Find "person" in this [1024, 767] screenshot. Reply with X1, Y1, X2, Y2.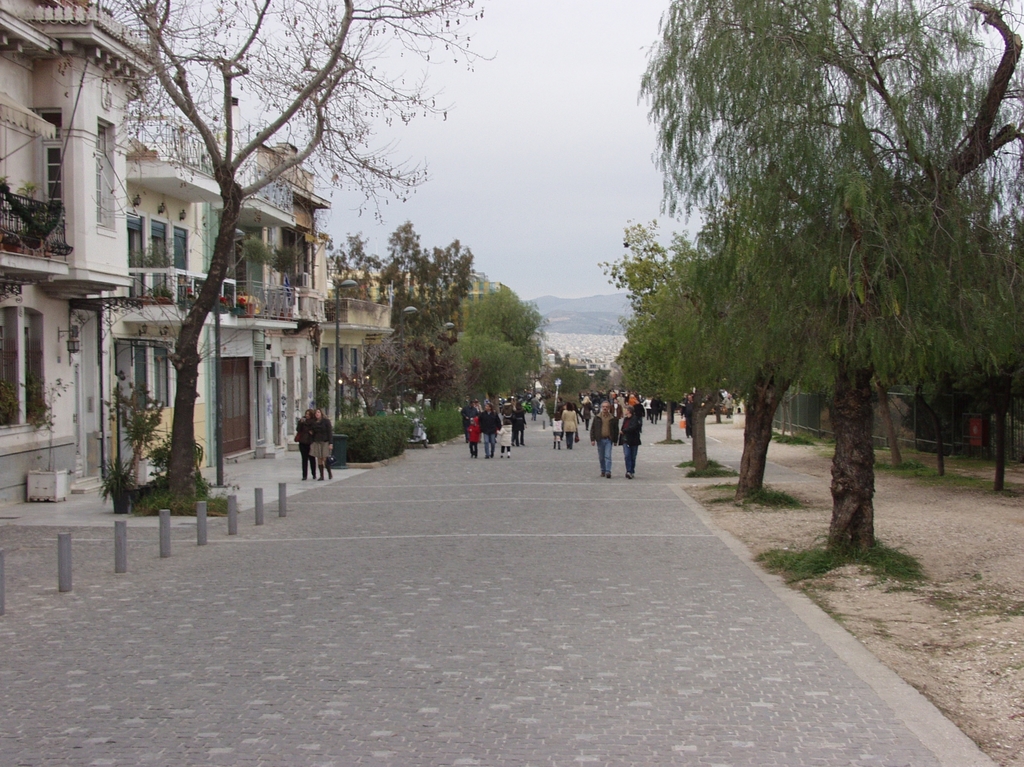
475, 405, 495, 460.
